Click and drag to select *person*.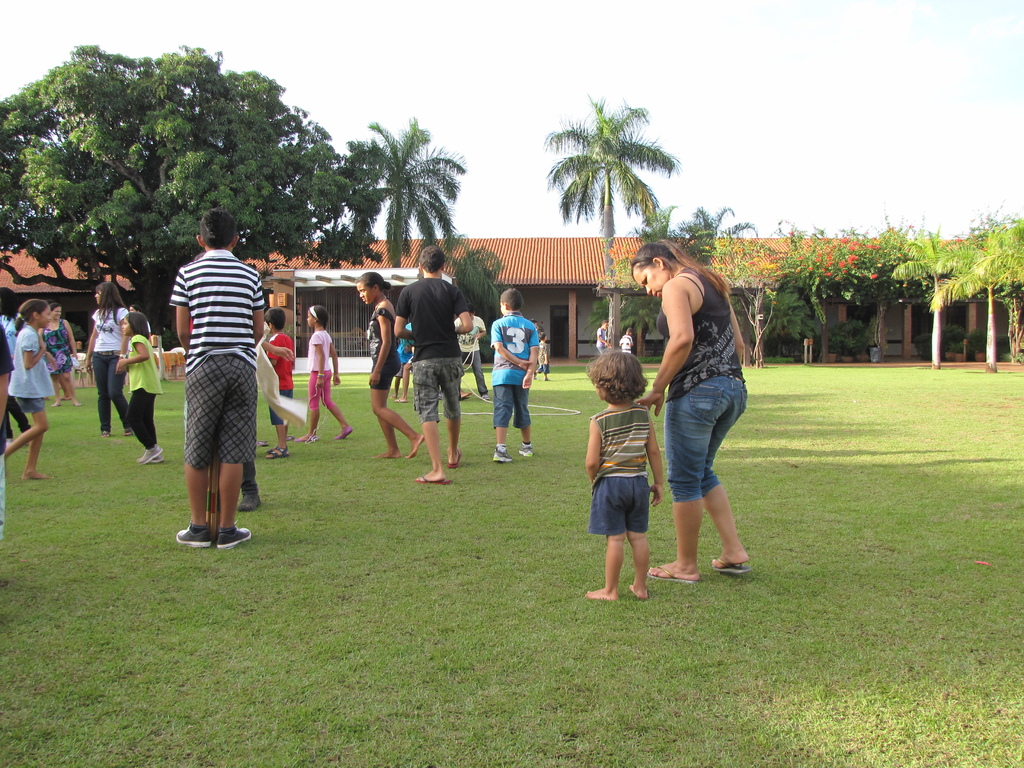
Selection: left=593, top=316, right=614, bottom=348.
